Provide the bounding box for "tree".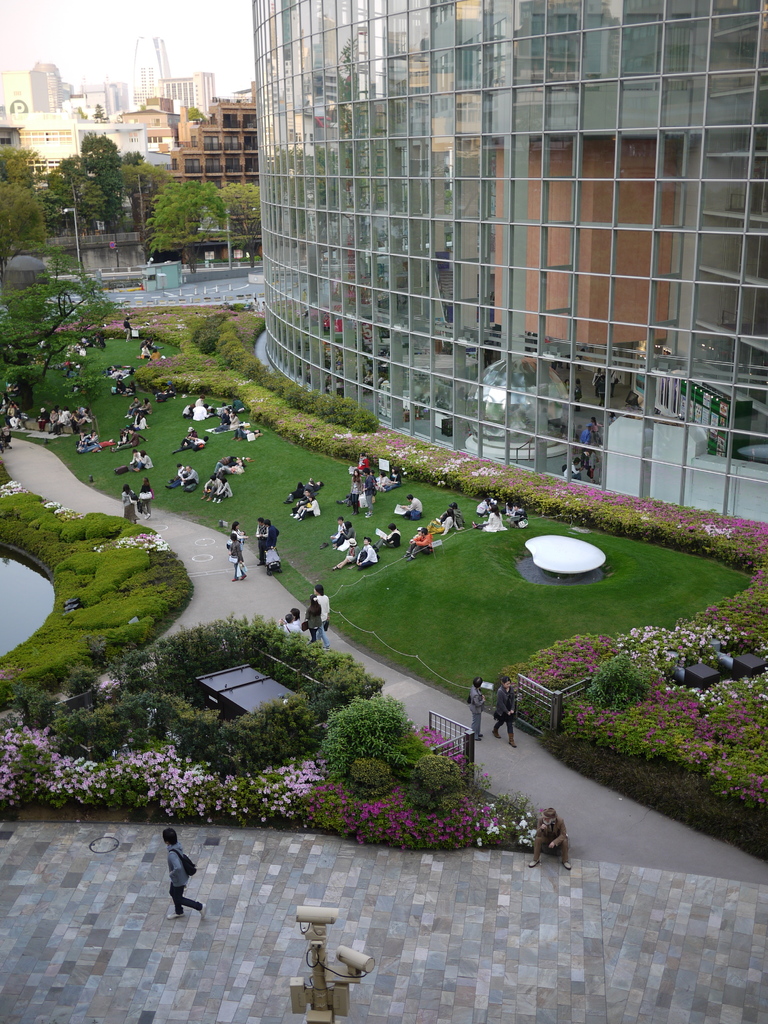
{"left": 0, "top": 265, "right": 138, "bottom": 419}.
